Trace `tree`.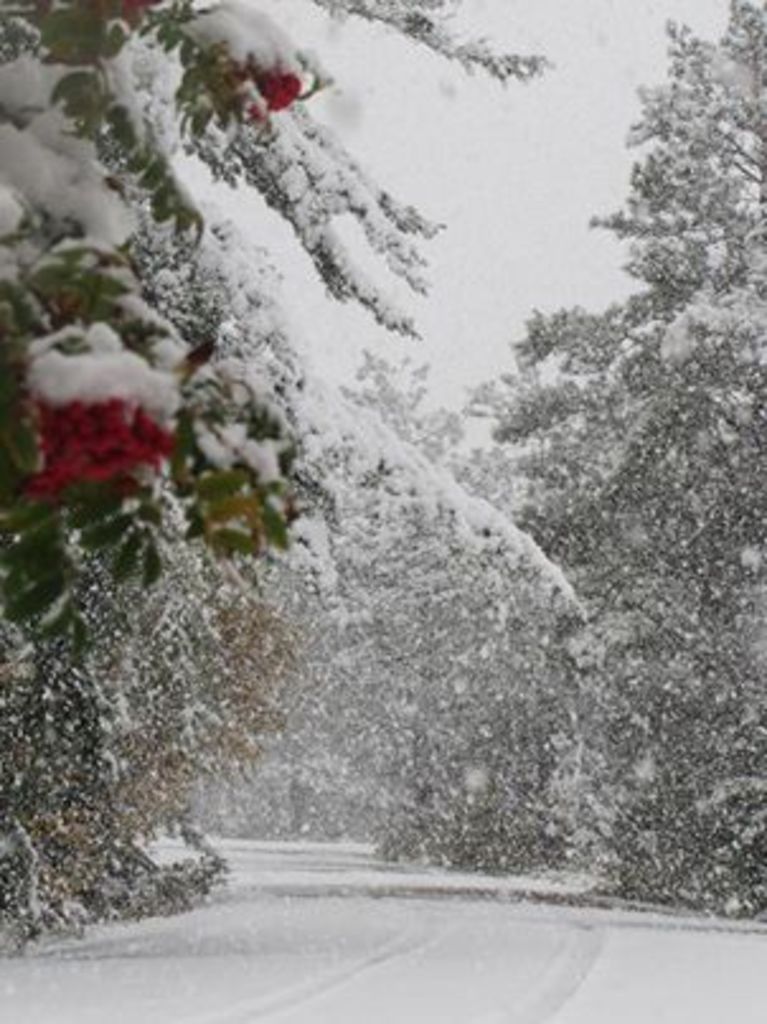
Traced to left=0, top=0, right=561, bottom=953.
